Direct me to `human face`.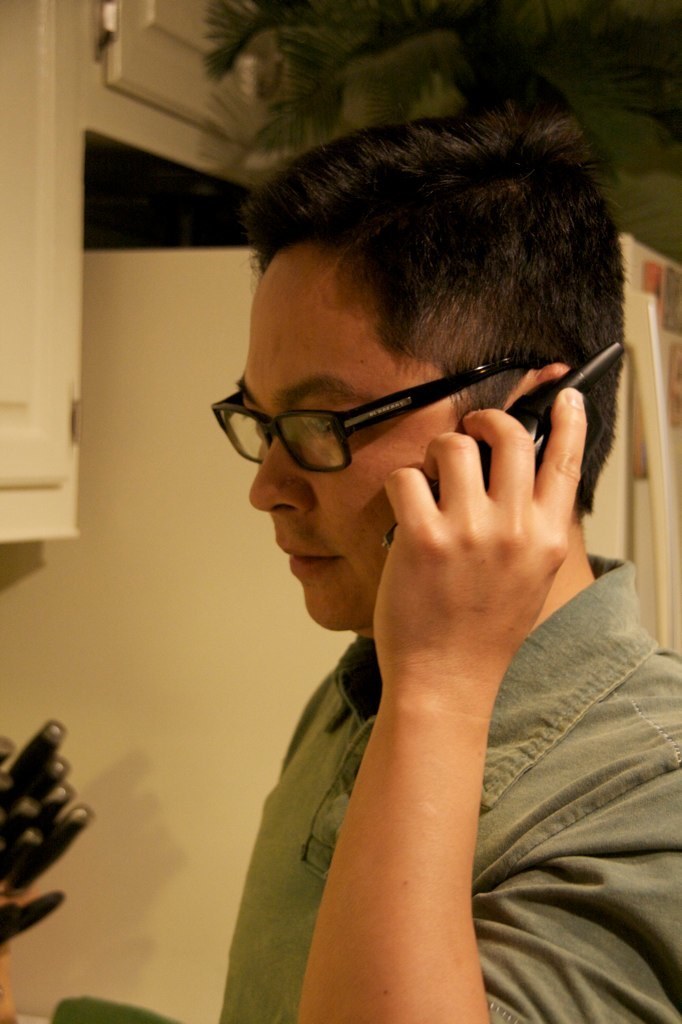
Direction: <bbox>249, 250, 469, 631</bbox>.
